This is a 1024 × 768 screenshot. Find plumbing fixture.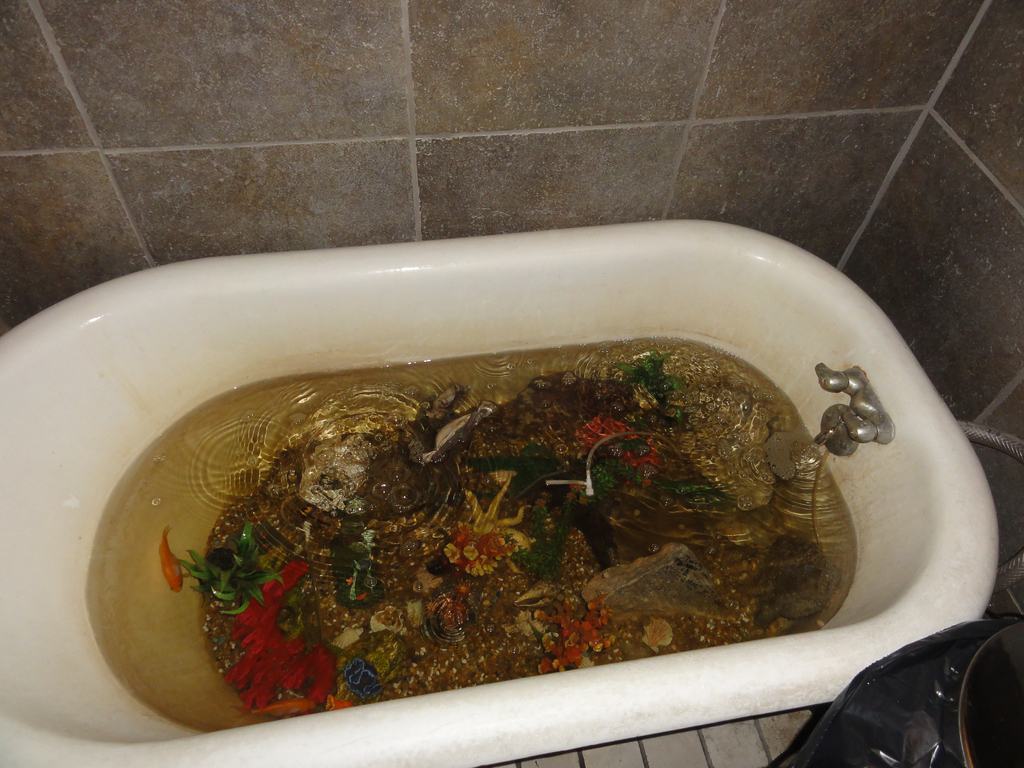
Bounding box: 0:208:925:717.
